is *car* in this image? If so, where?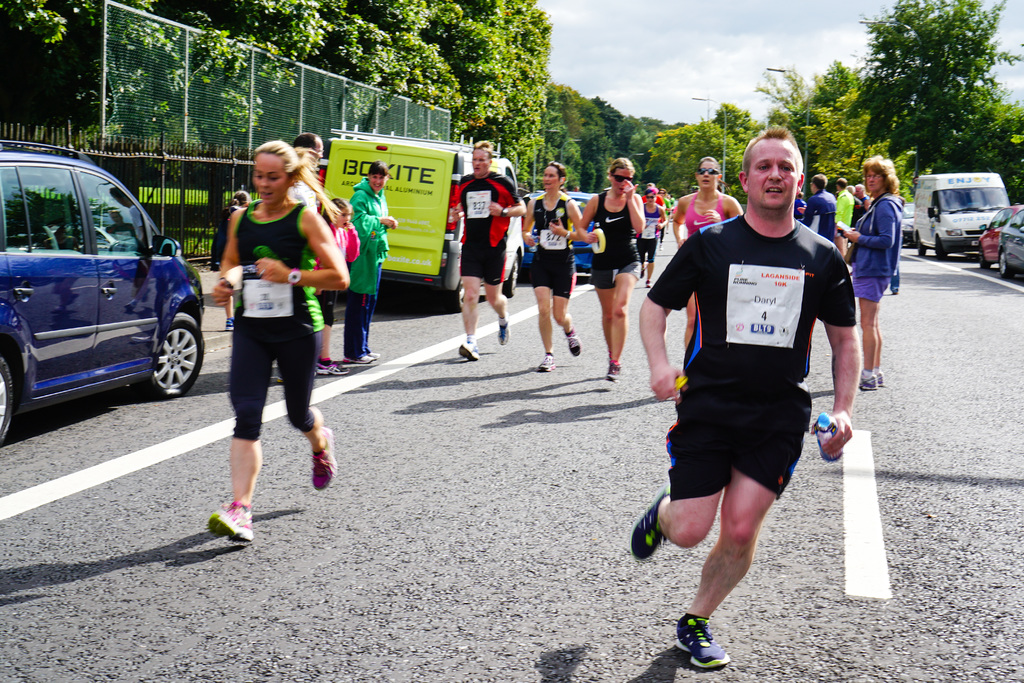
Yes, at [521,190,592,283].
